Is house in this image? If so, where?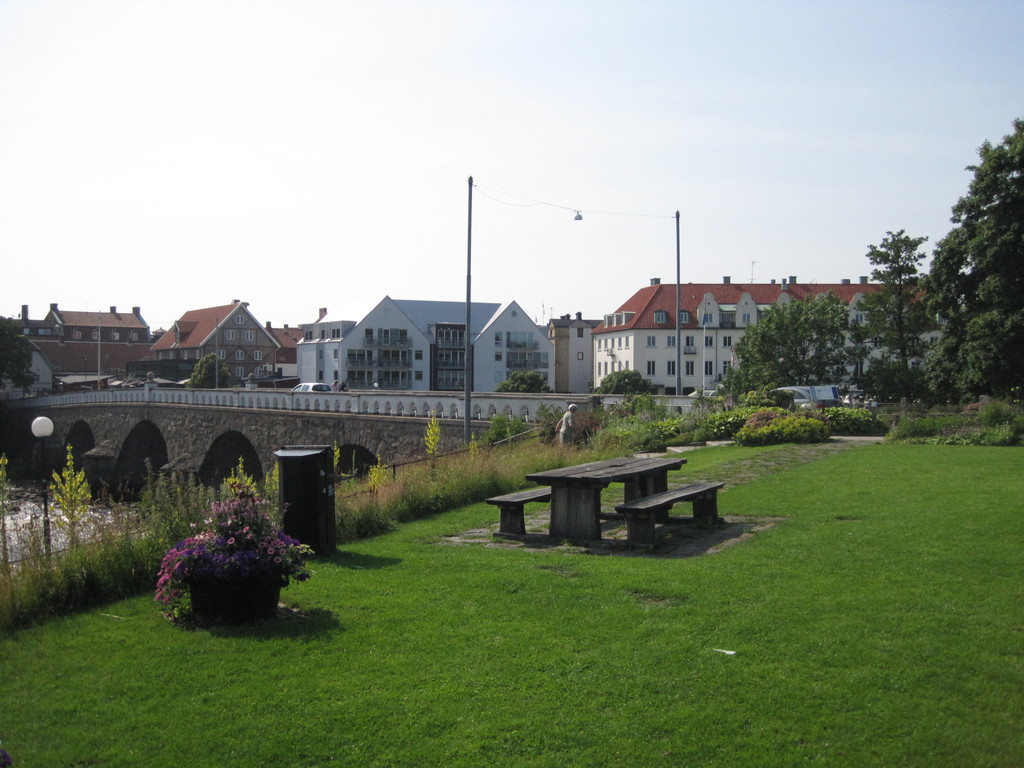
Yes, at Rect(551, 312, 598, 395).
